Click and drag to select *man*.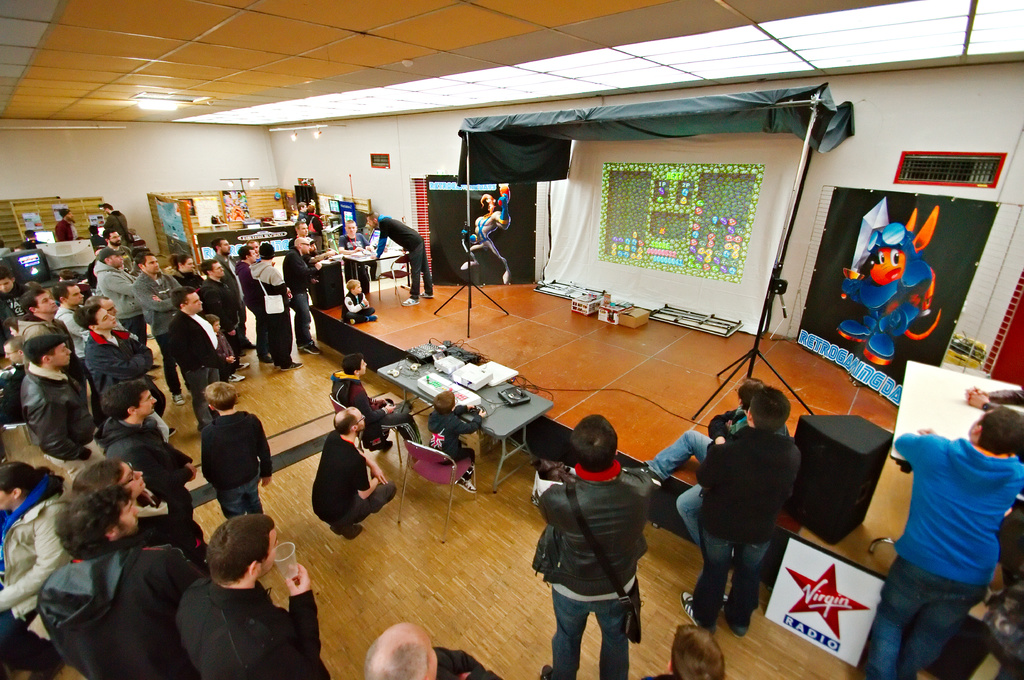
Selection: (left=196, top=260, right=246, bottom=357).
